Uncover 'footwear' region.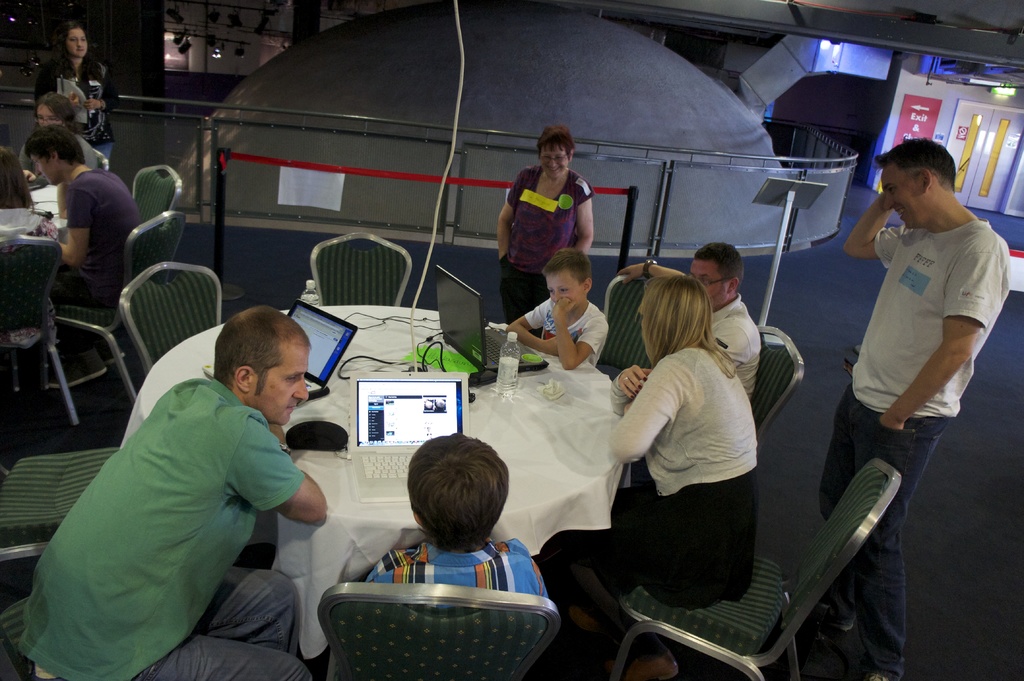
Uncovered: x1=806, y1=593, x2=851, y2=636.
